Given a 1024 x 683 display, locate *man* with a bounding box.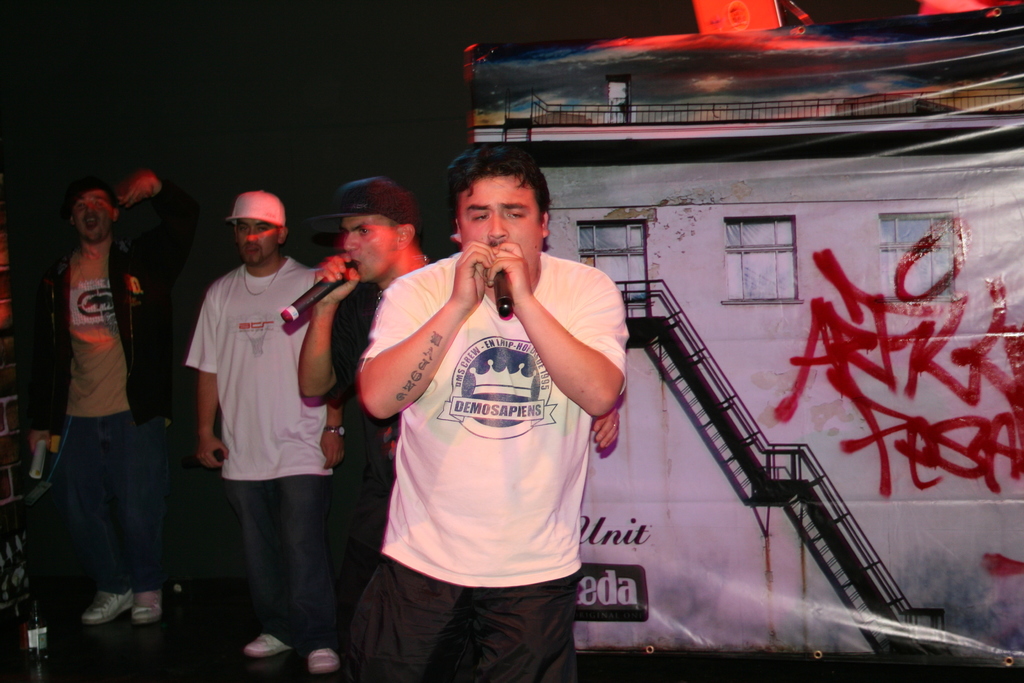
Located: [left=299, top=183, right=434, bottom=682].
